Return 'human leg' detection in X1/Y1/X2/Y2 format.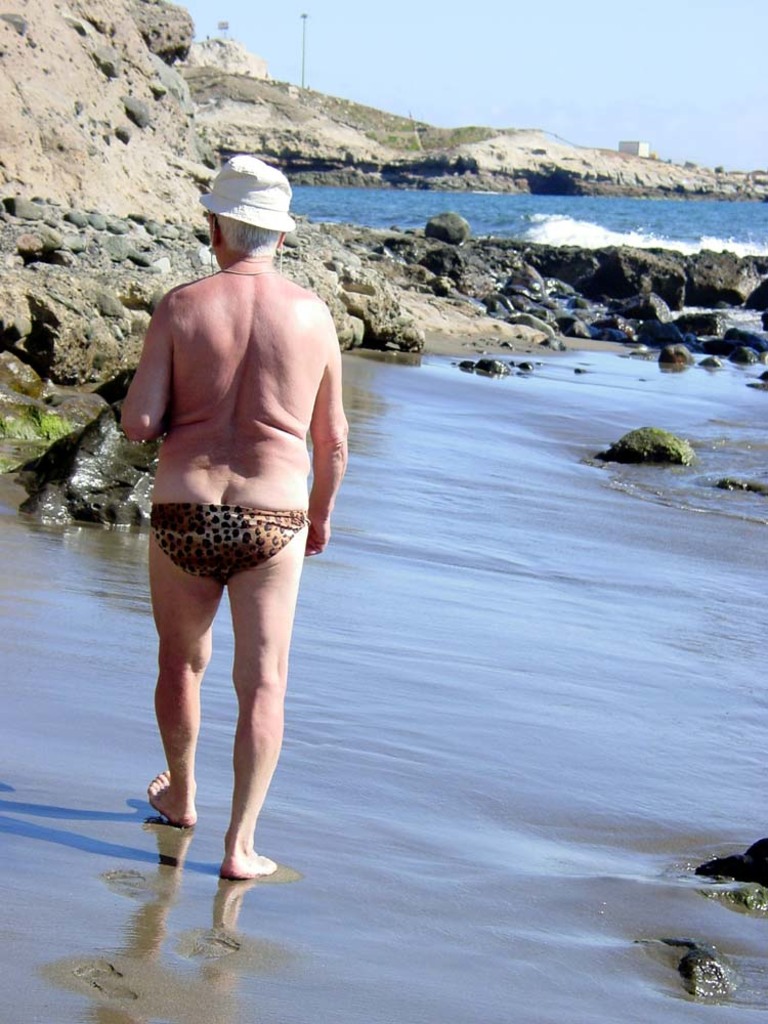
220/529/308/882.
